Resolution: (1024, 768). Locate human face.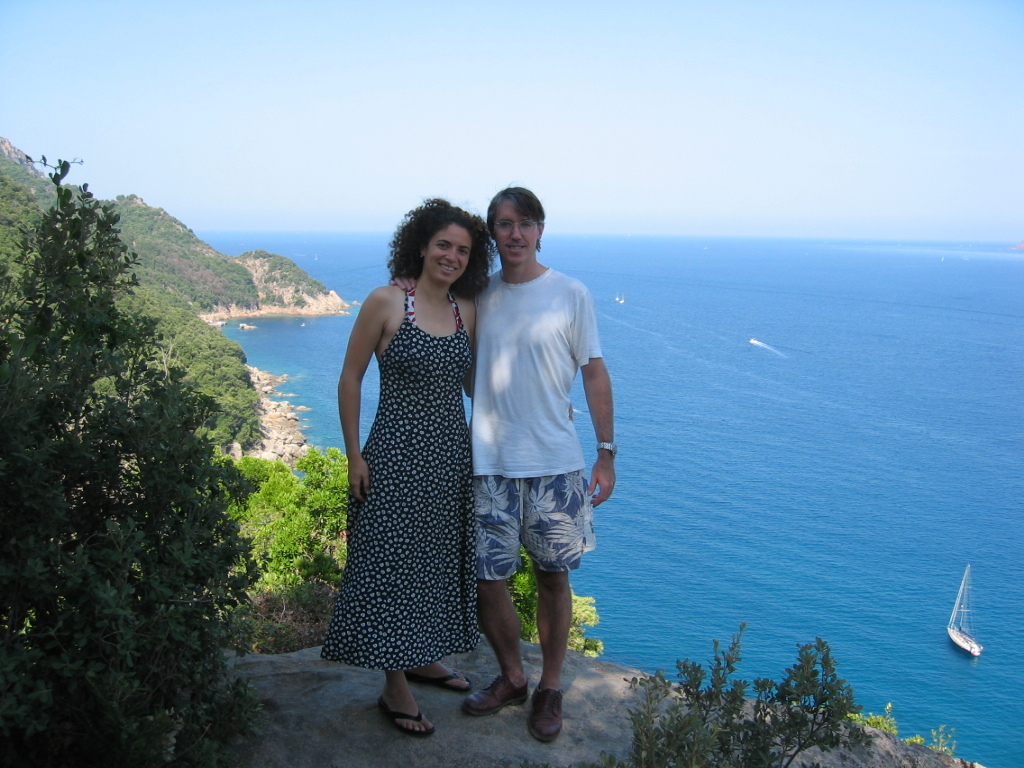
494 209 538 267.
